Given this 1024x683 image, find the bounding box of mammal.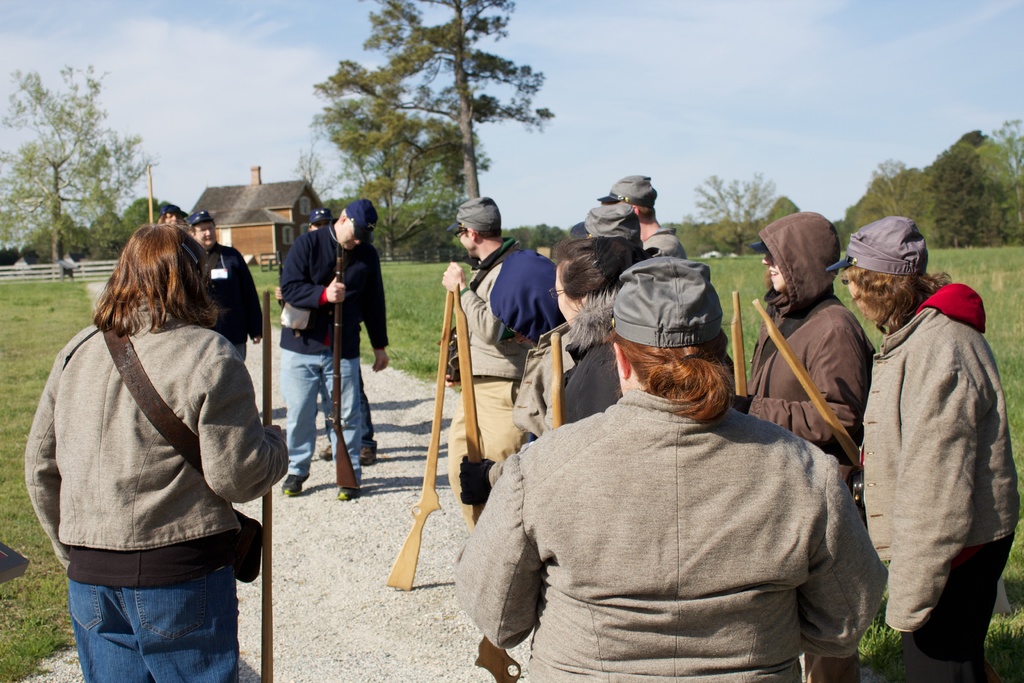
x1=437 y1=190 x2=522 y2=539.
